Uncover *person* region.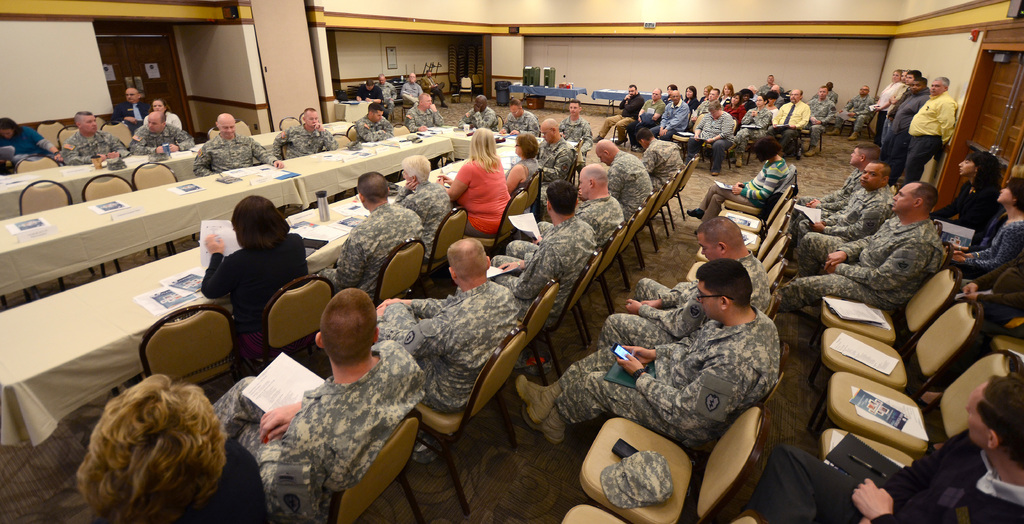
Uncovered: select_region(420, 70, 442, 99).
